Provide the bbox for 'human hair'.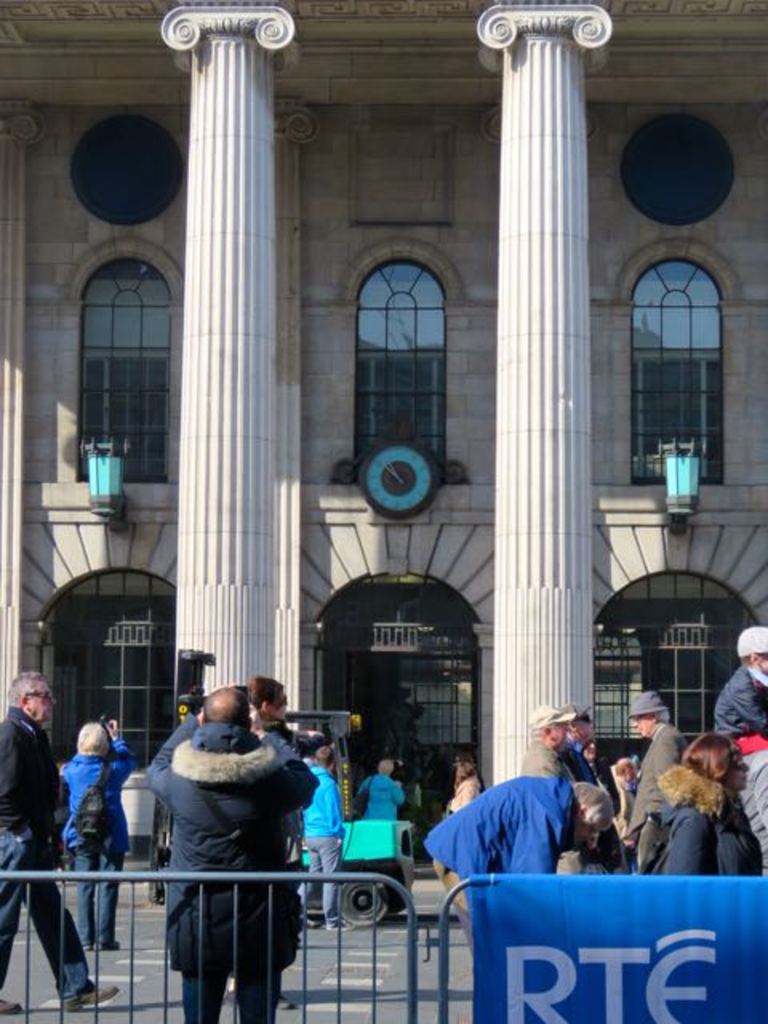
(x1=680, y1=731, x2=734, y2=784).
